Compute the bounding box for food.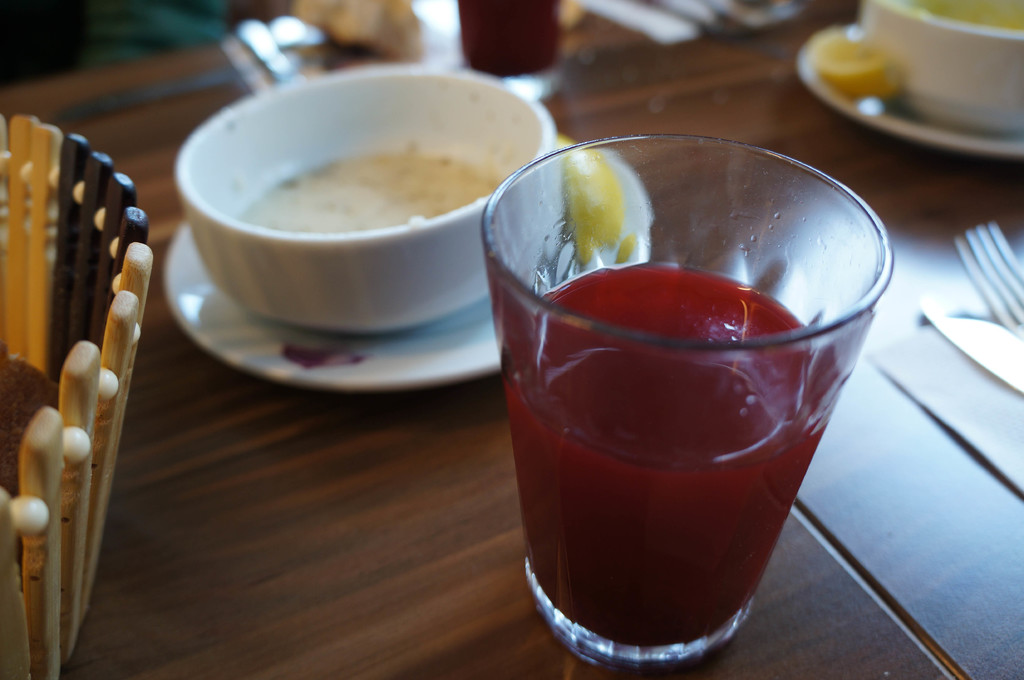
236 142 519 228.
